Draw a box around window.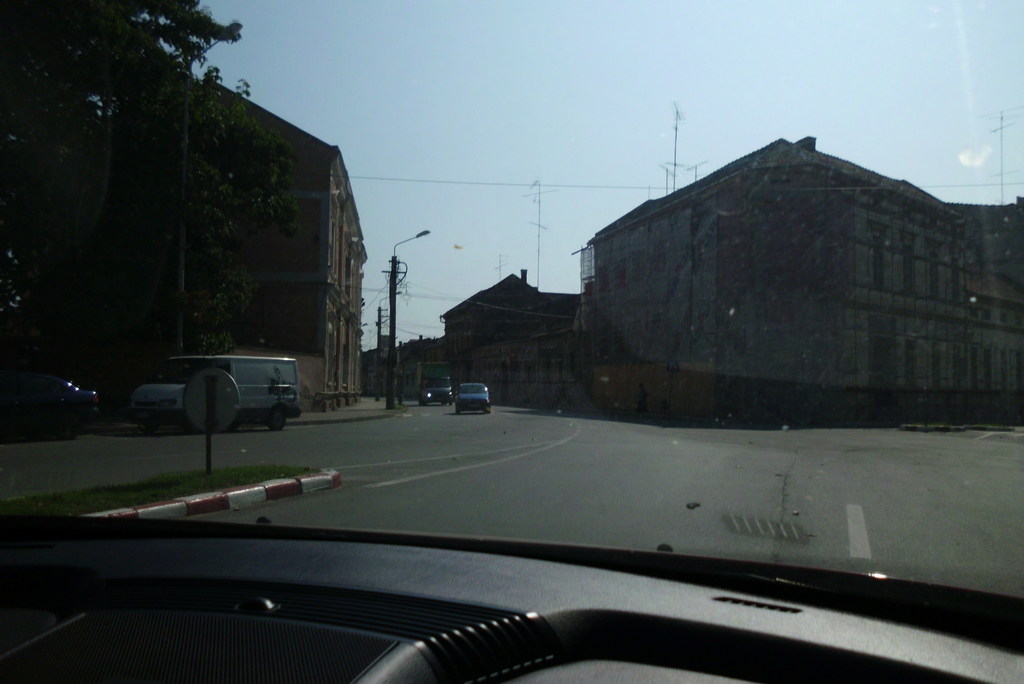
bbox=[0, 0, 1023, 636].
